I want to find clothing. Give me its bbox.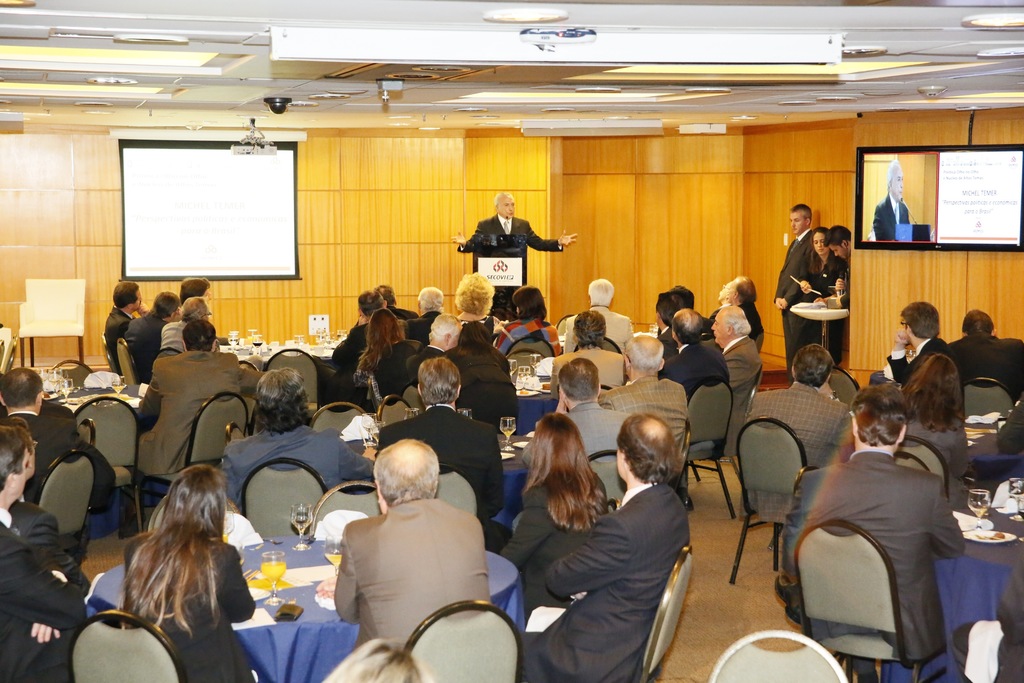
BBox(336, 495, 495, 670).
